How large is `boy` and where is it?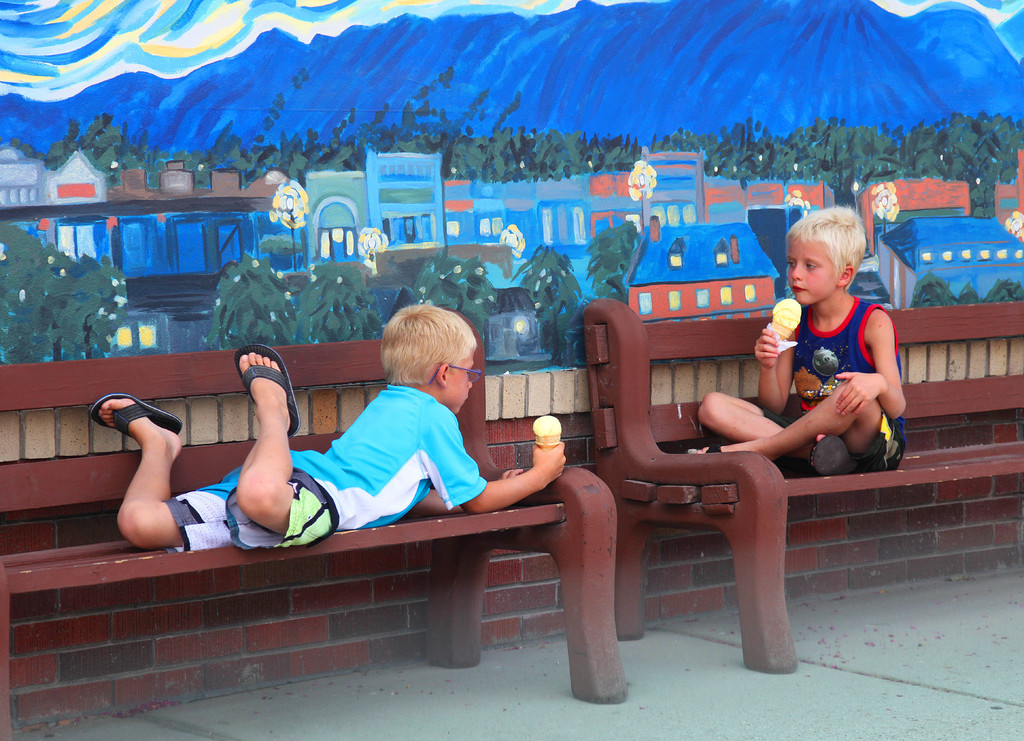
Bounding box: [88, 299, 569, 559].
